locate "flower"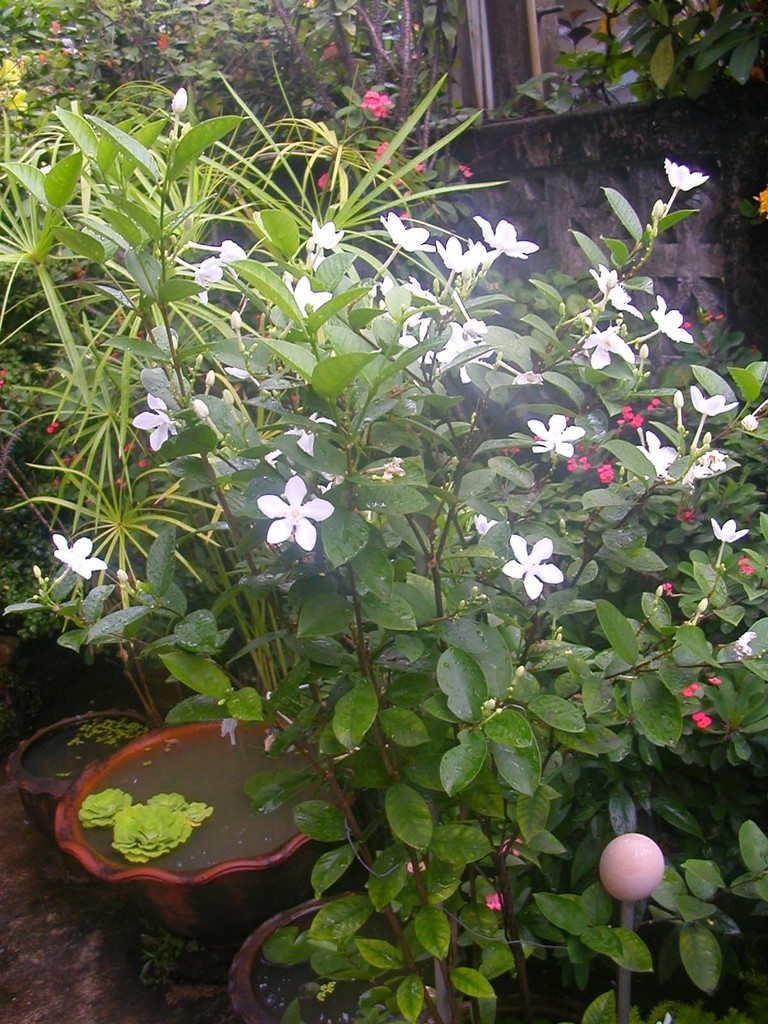
188/254/218/305
